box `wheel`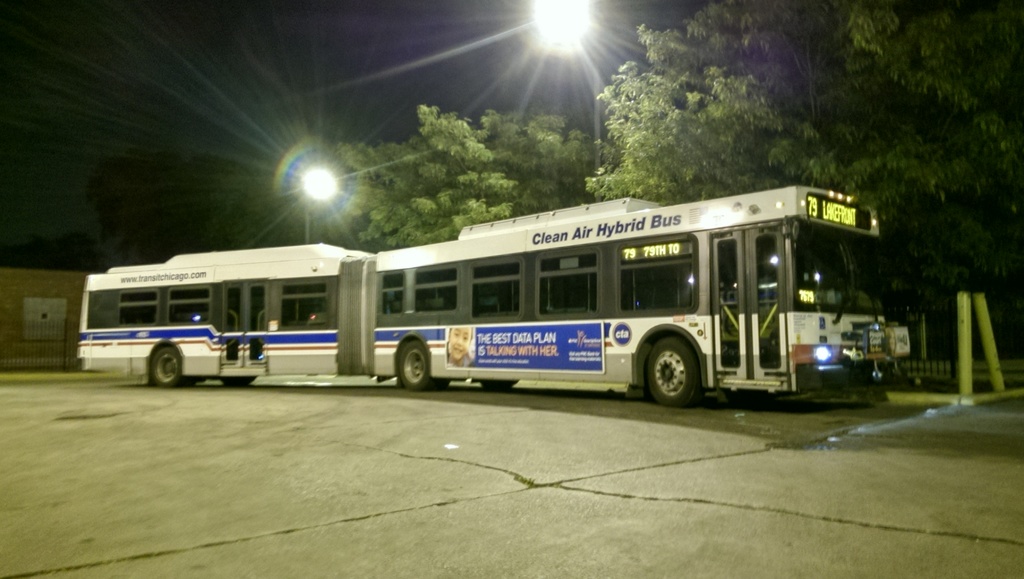
147 345 188 390
